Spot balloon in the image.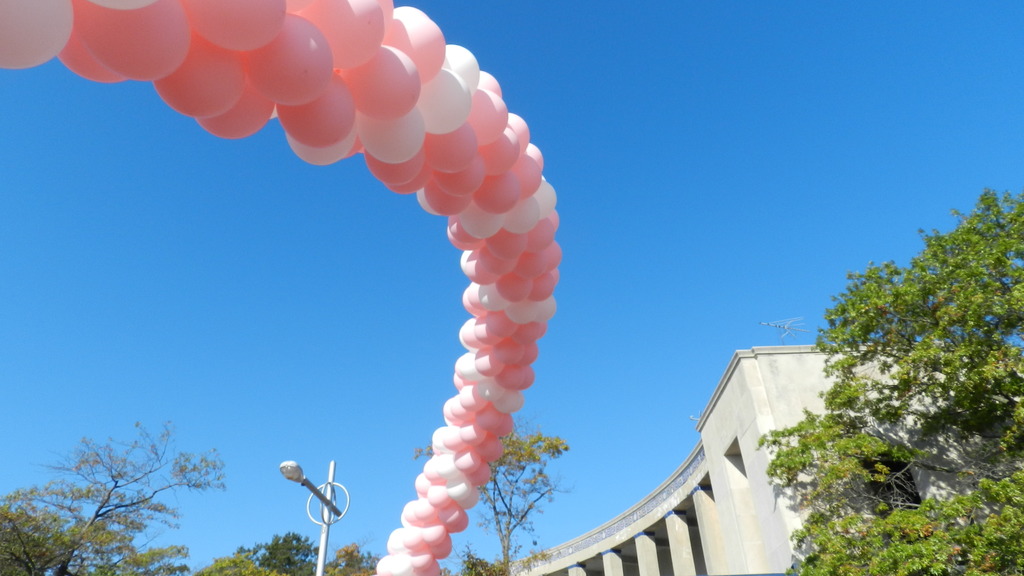
balloon found at 303 0 380 67.
